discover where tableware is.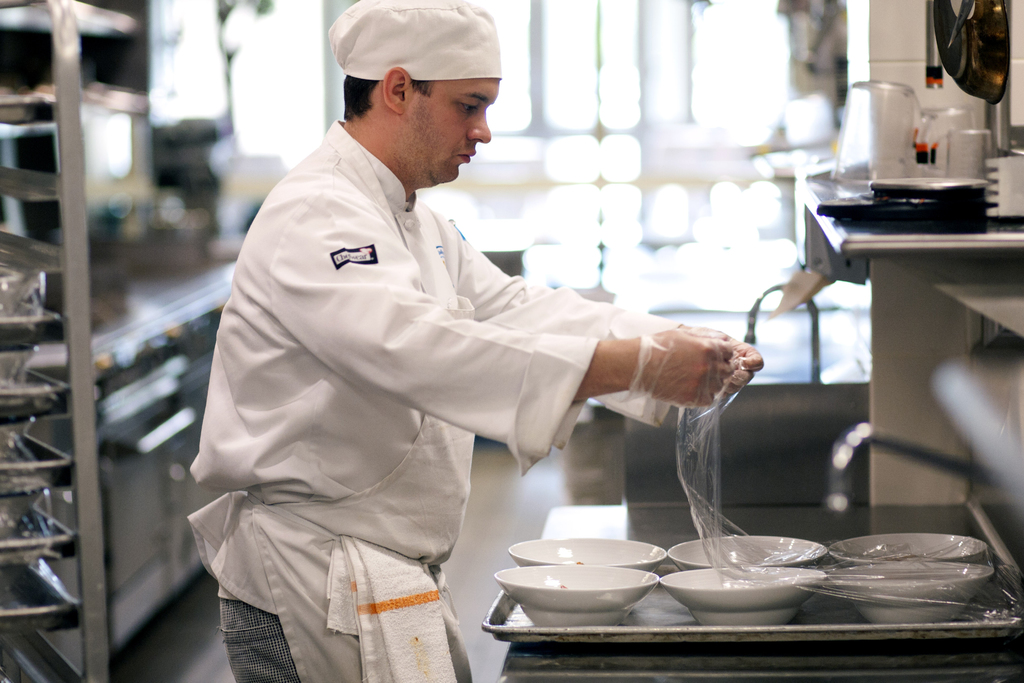
Discovered at {"x1": 495, "y1": 561, "x2": 656, "y2": 632}.
